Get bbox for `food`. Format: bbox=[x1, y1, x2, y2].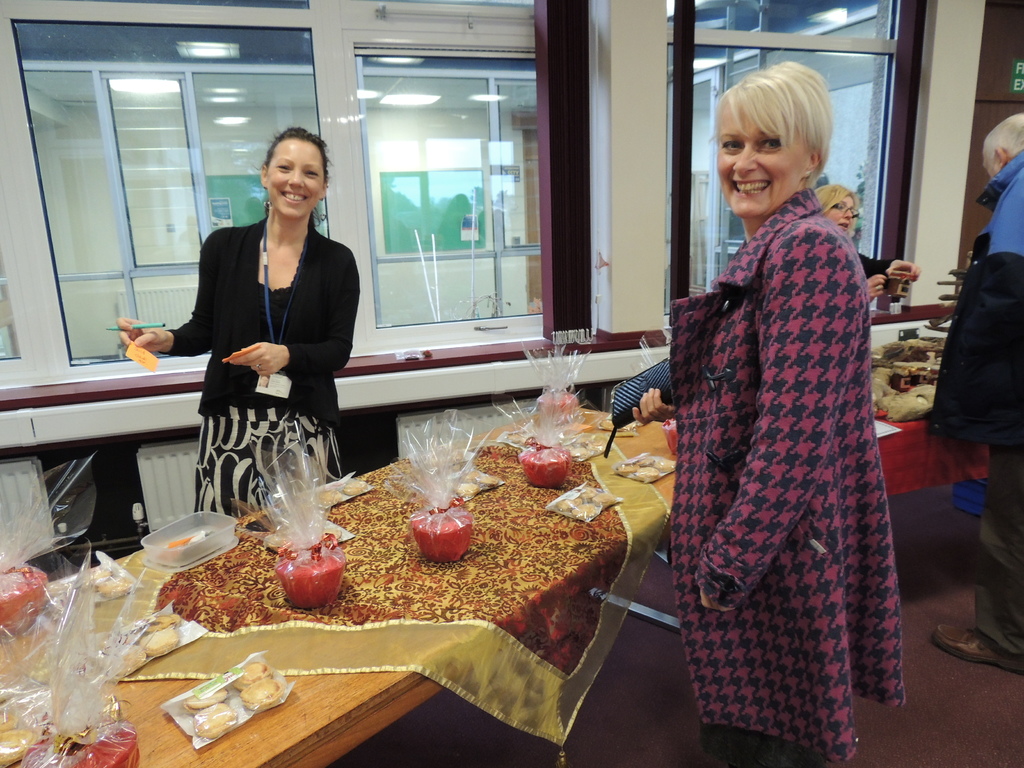
bbox=[634, 452, 657, 468].
